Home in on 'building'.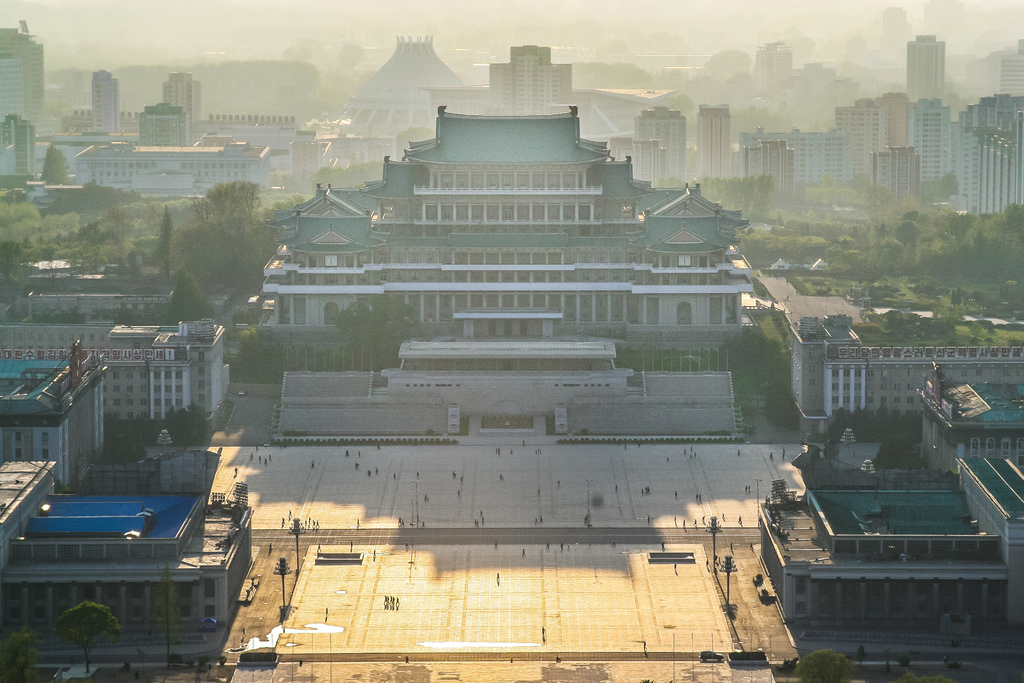
Homed in at detection(789, 309, 1023, 440).
